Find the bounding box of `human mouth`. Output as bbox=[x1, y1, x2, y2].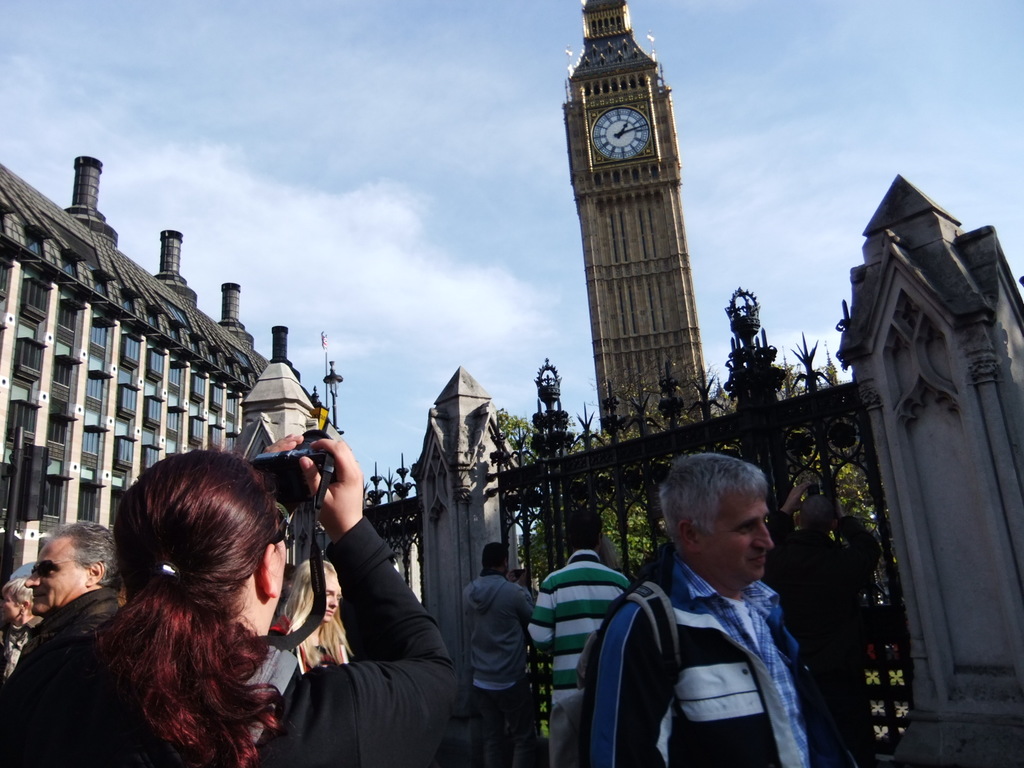
bbox=[31, 593, 47, 602].
